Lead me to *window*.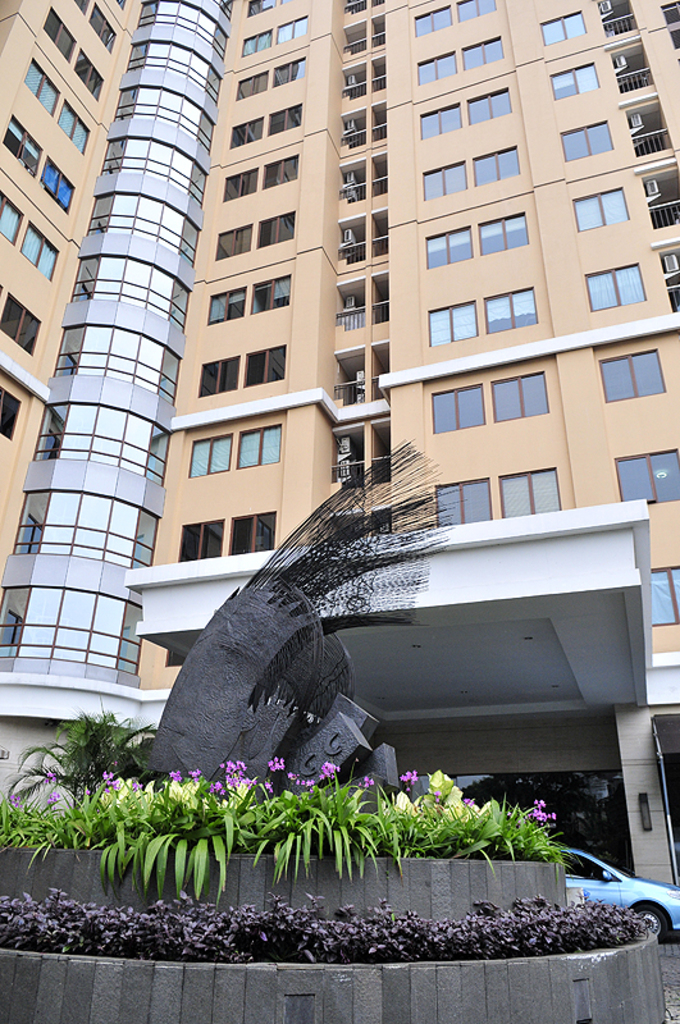
Lead to rect(549, 60, 608, 102).
